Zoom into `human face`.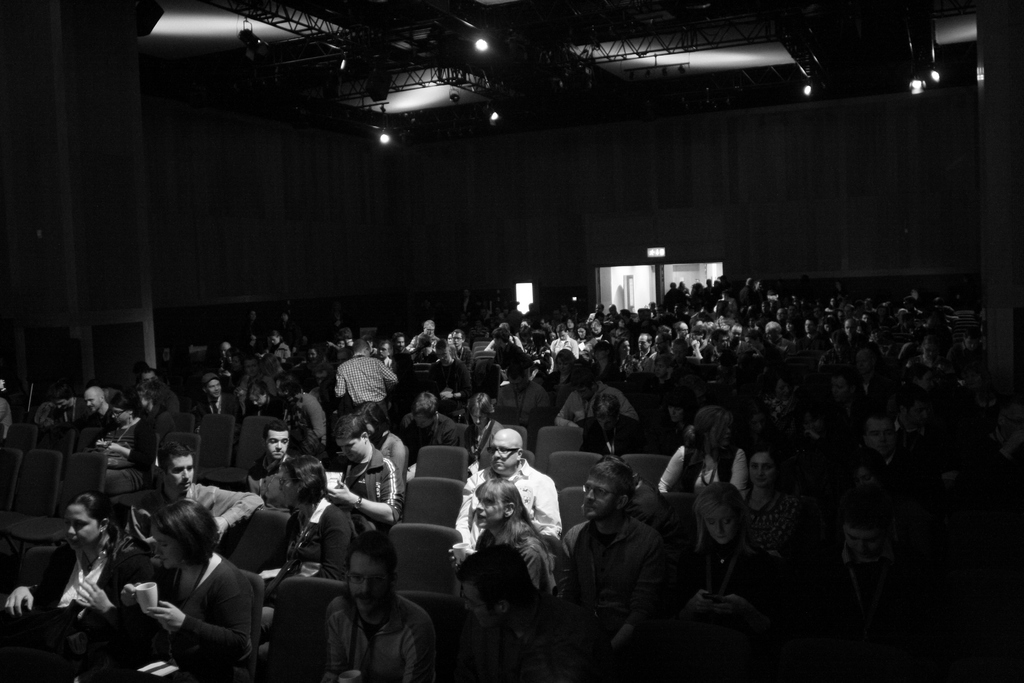
Zoom target: BBox(801, 409, 824, 429).
